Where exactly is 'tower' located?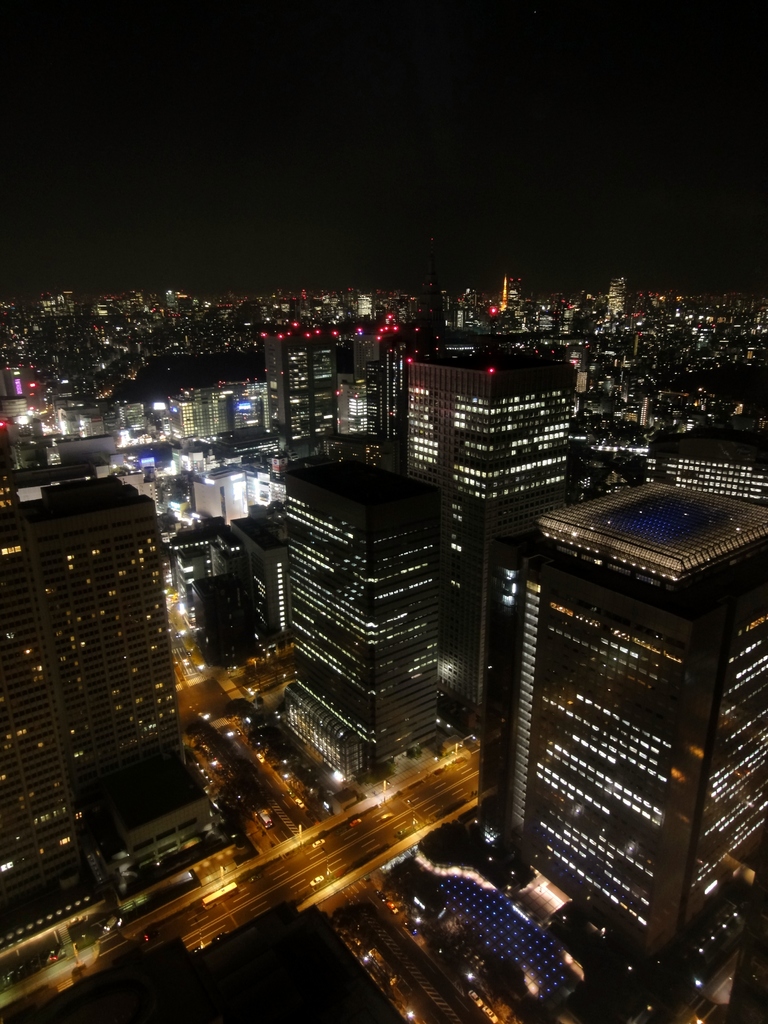
Its bounding box is [284,454,441,788].
